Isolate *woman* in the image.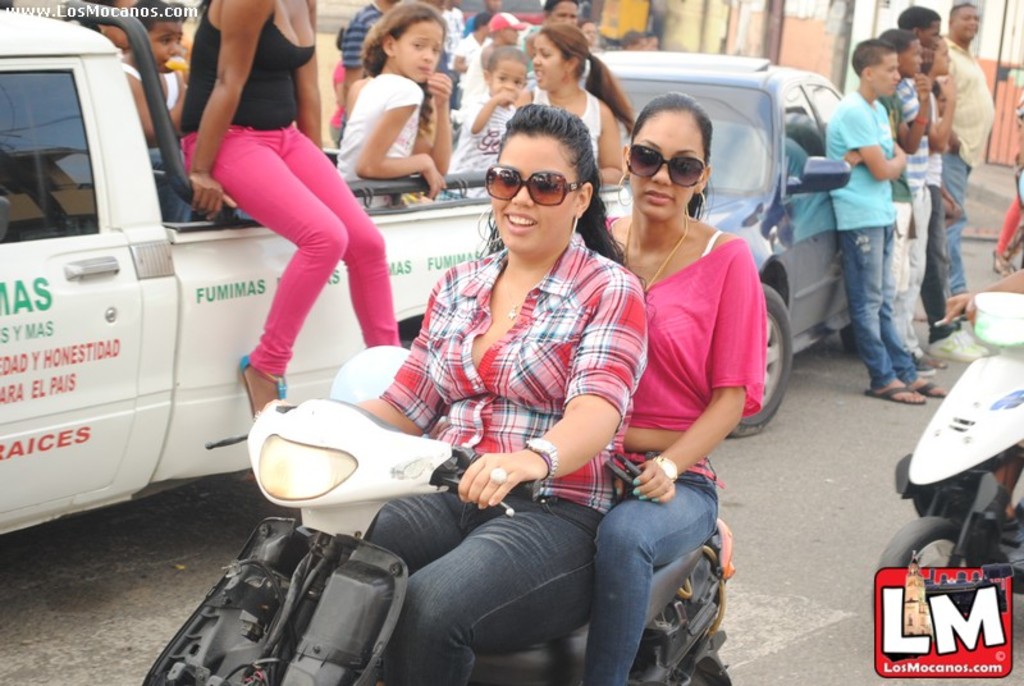
Isolated region: 364,101,643,682.
